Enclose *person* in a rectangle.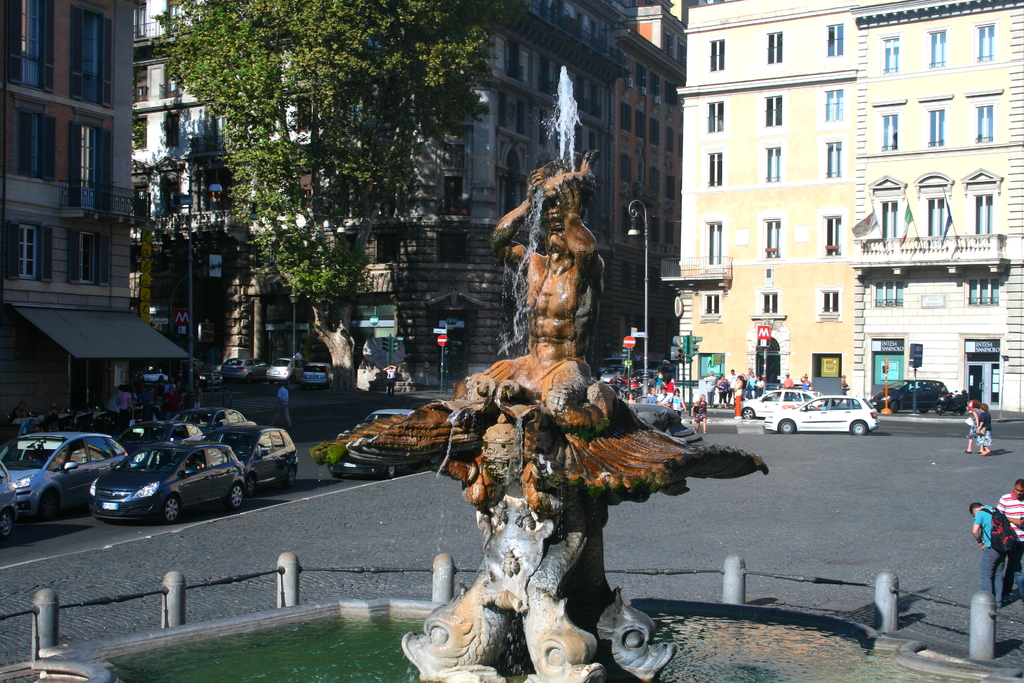
x1=989, y1=472, x2=1023, y2=605.
